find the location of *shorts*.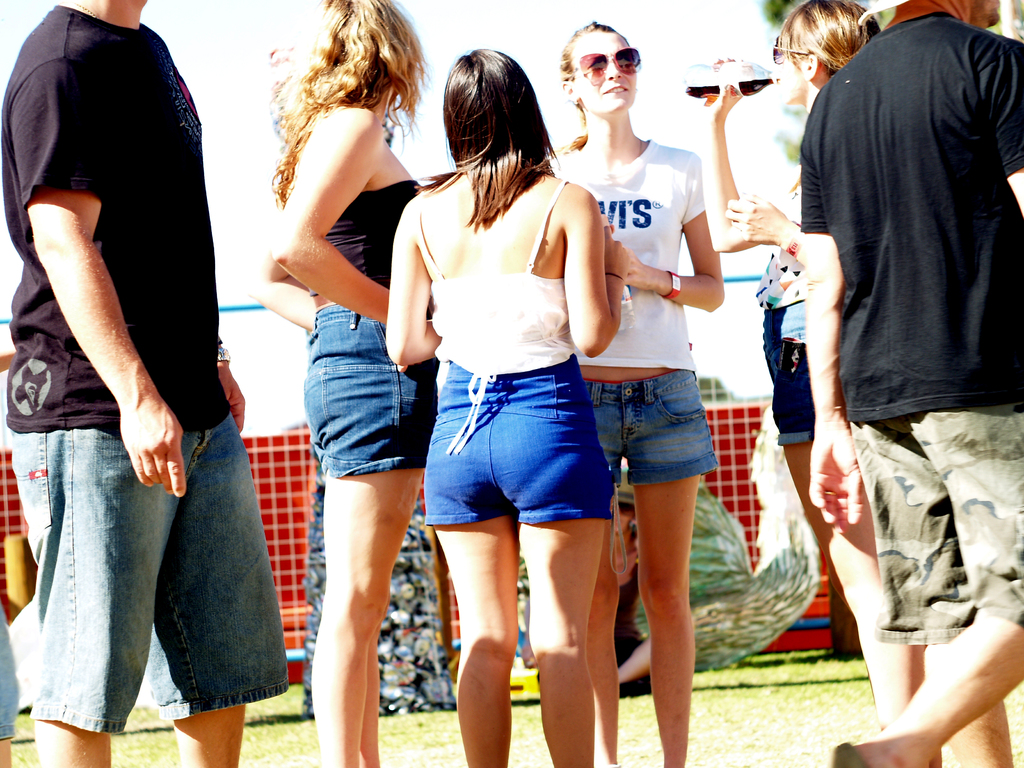
Location: locate(301, 305, 440, 478).
